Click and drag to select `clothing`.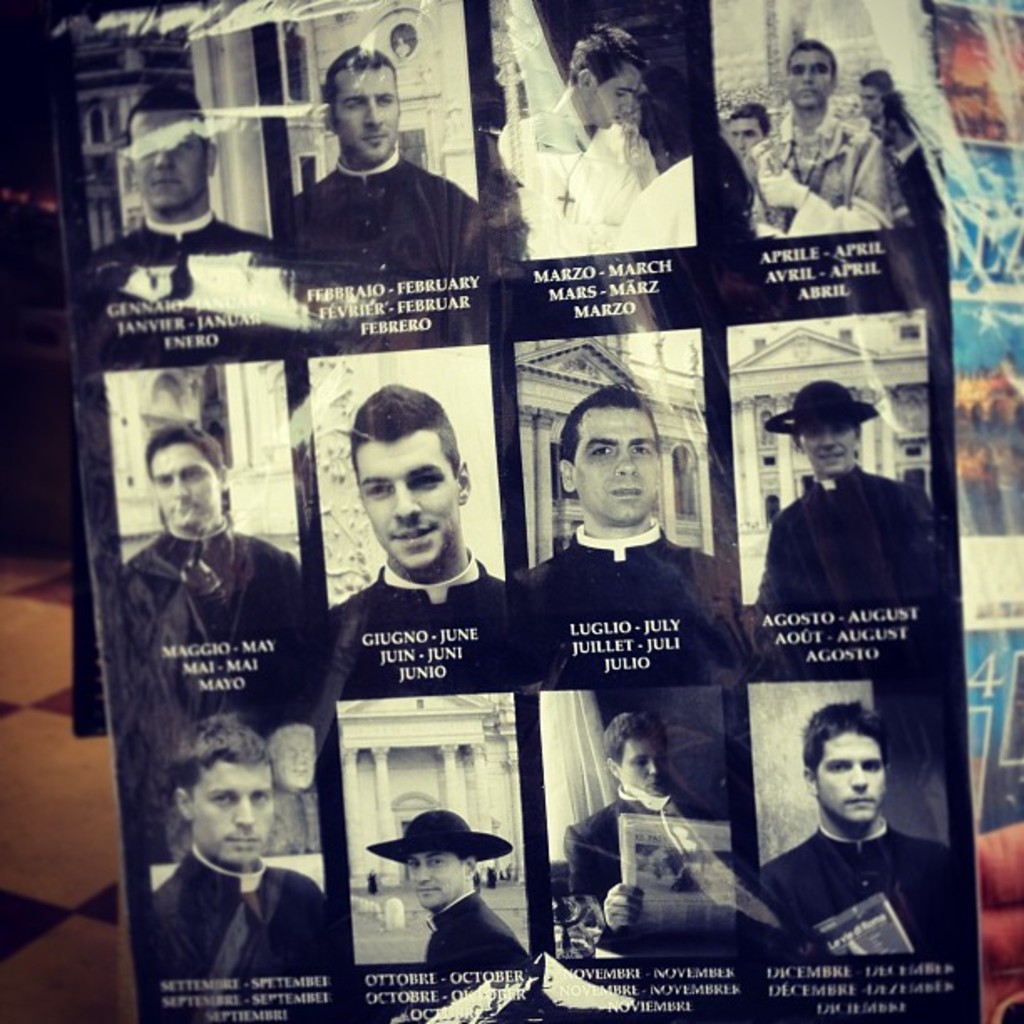
Selection: bbox=(723, 139, 770, 233).
